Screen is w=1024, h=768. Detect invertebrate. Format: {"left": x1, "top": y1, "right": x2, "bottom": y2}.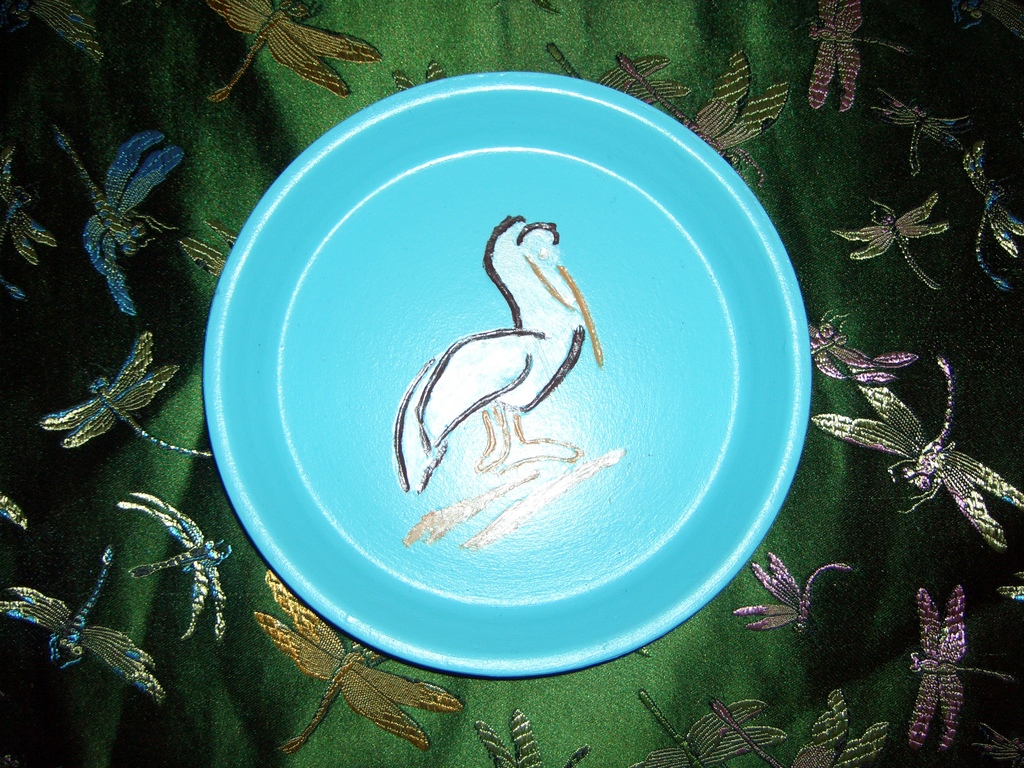
{"left": 0, "top": 540, "right": 165, "bottom": 707}.
